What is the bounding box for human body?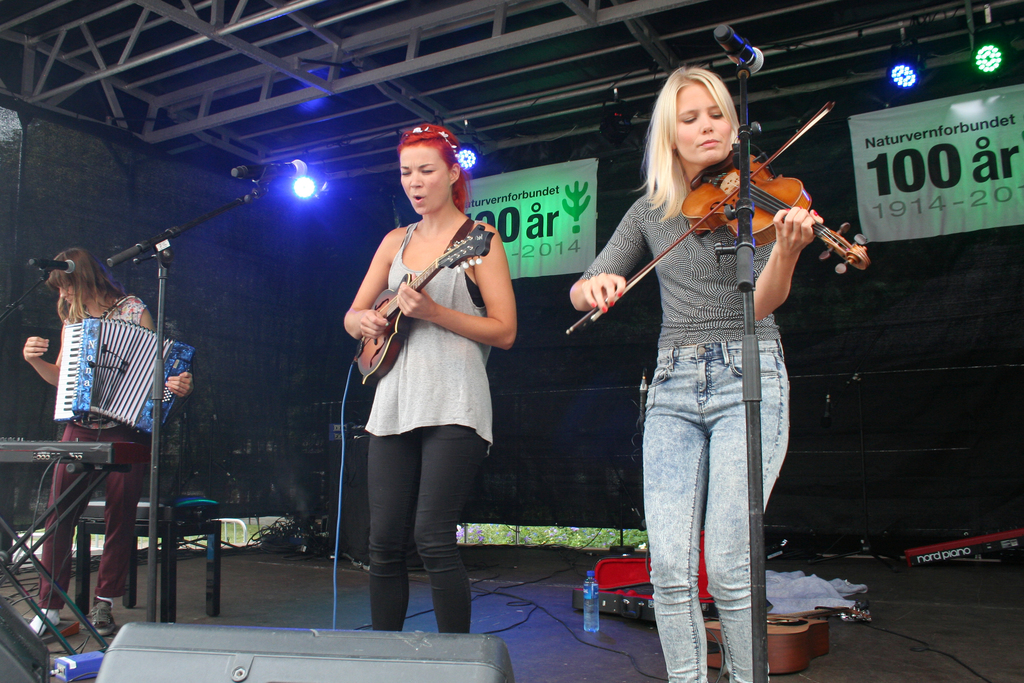
<bbox>565, 185, 819, 682</bbox>.
